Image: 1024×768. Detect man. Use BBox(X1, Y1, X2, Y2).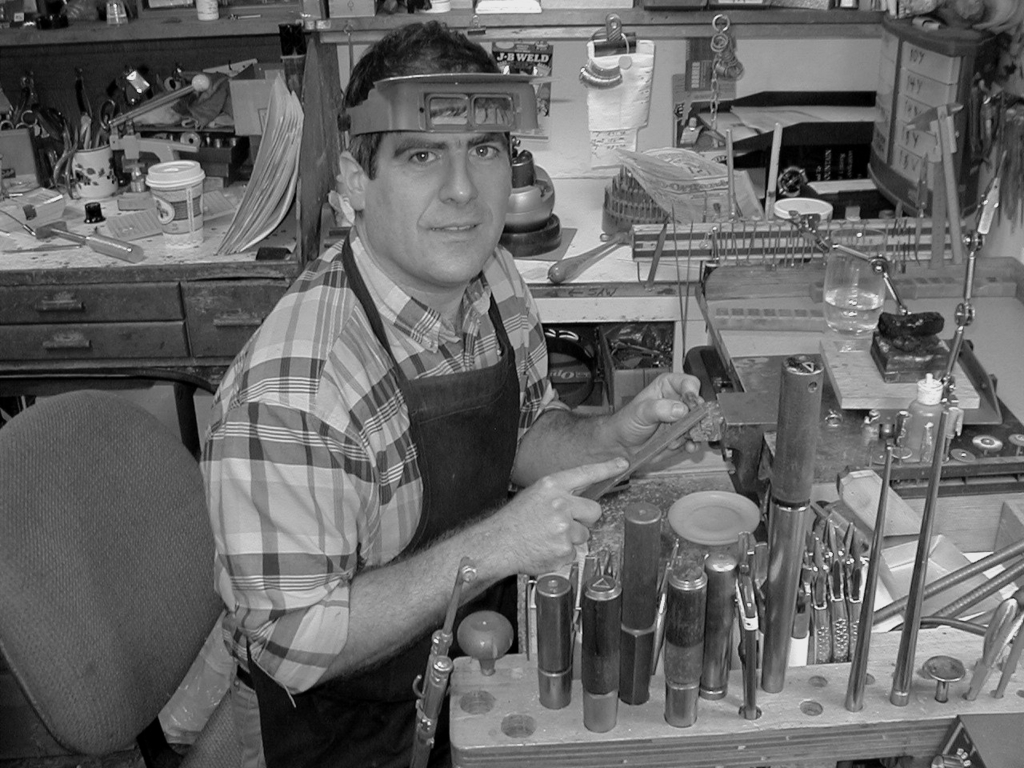
BBox(254, 14, 710, 767).
